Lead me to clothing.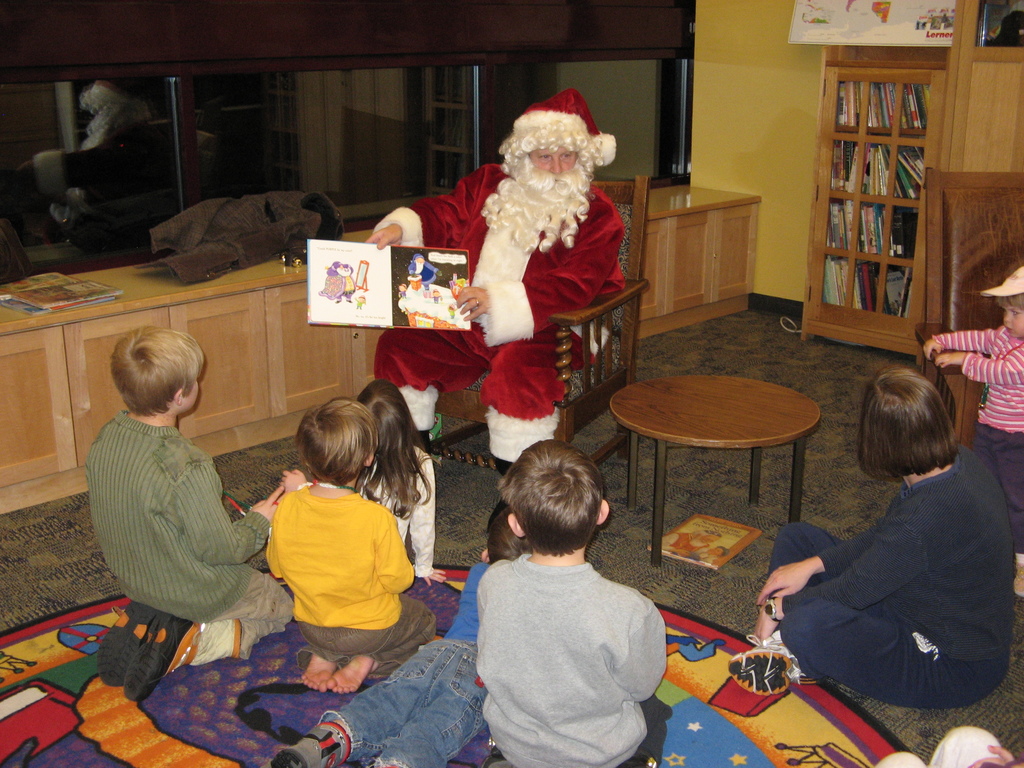
Lead to pyautogui.locateOnScreen(316, 561, 495, 767).
